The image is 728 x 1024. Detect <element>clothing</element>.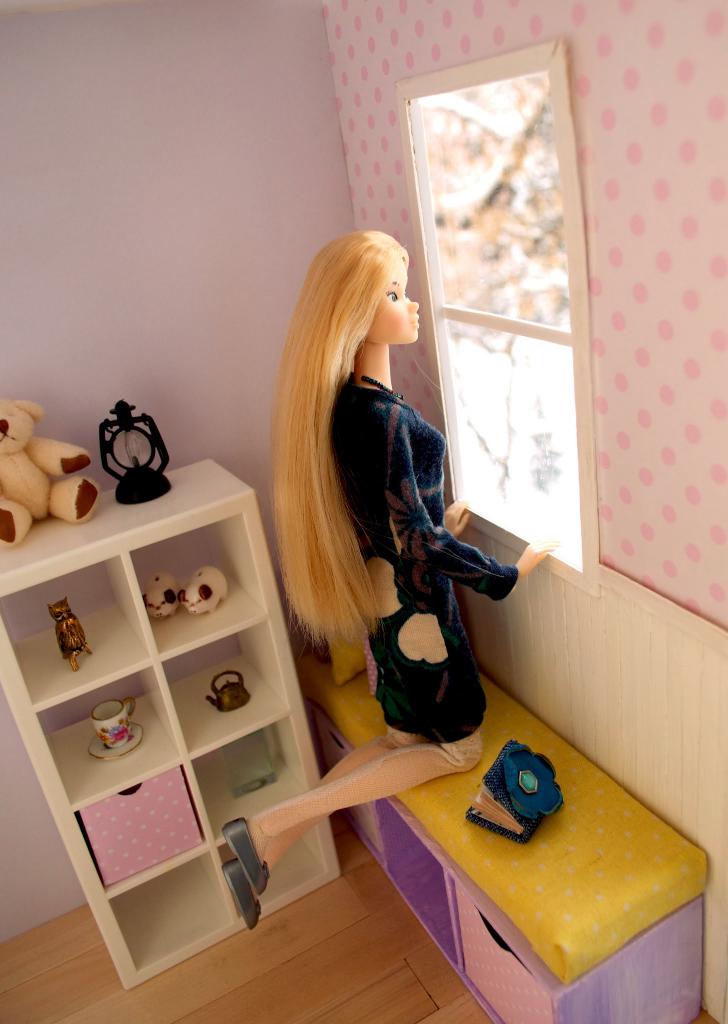
Detection: [329, 374, 517, 742].
